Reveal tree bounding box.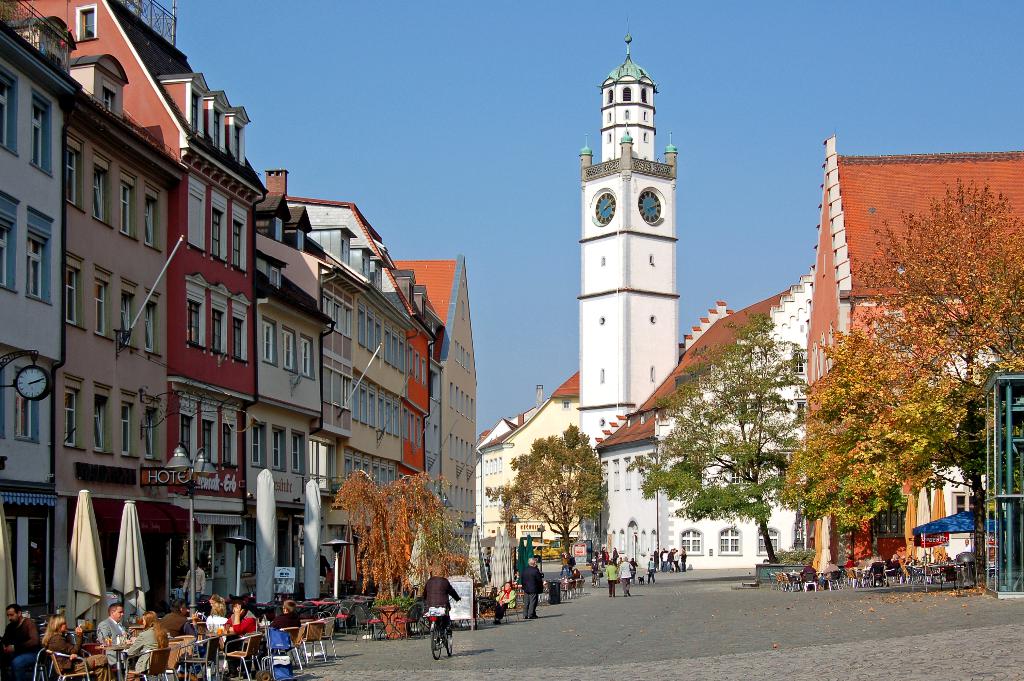
Revealed: locate(483, 422, 609, 564).
